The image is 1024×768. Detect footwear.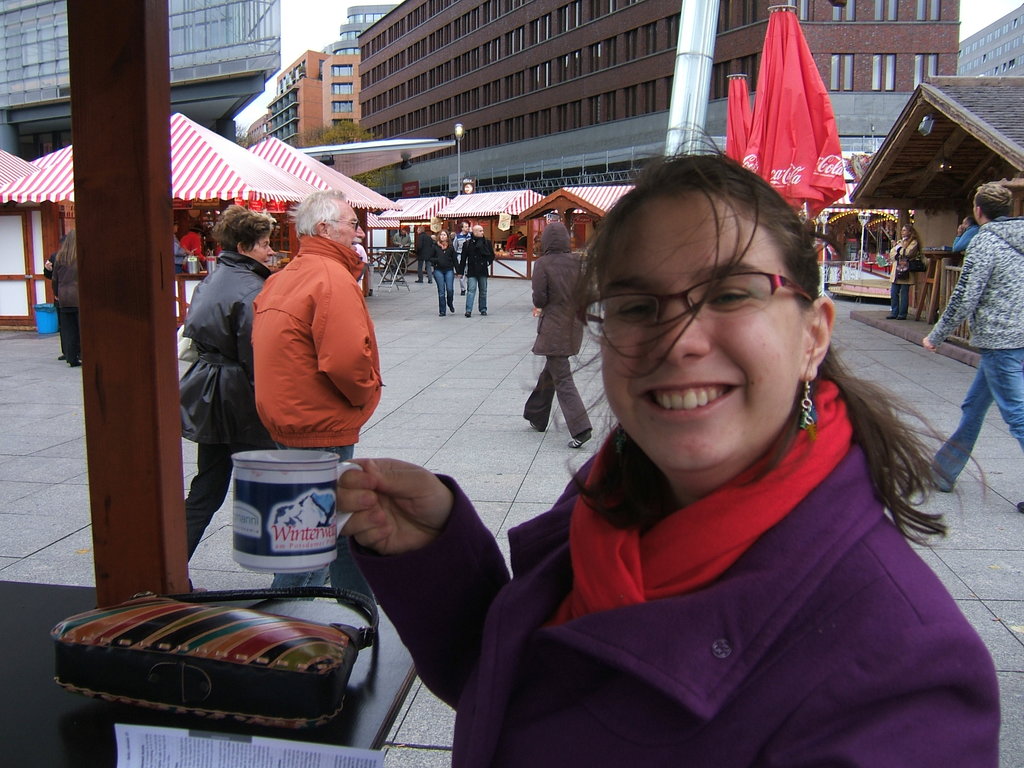
Detection: 446, 291, 452, 314.
